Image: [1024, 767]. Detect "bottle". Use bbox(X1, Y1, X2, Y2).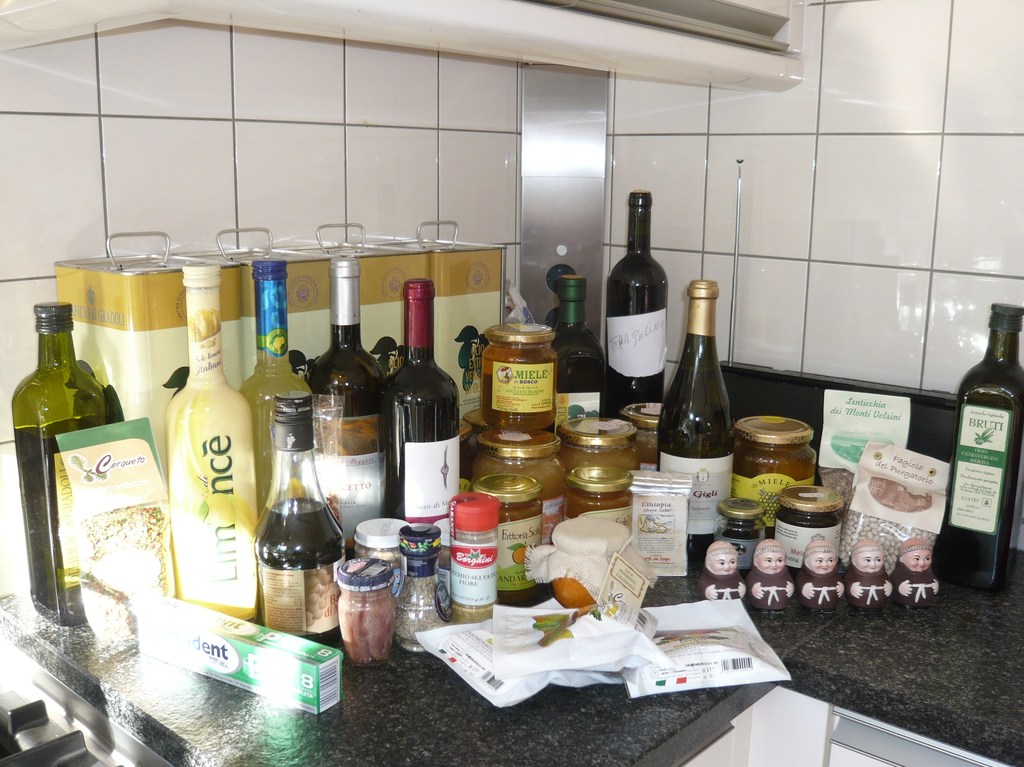
bbox(8, 300, 108, 618).
